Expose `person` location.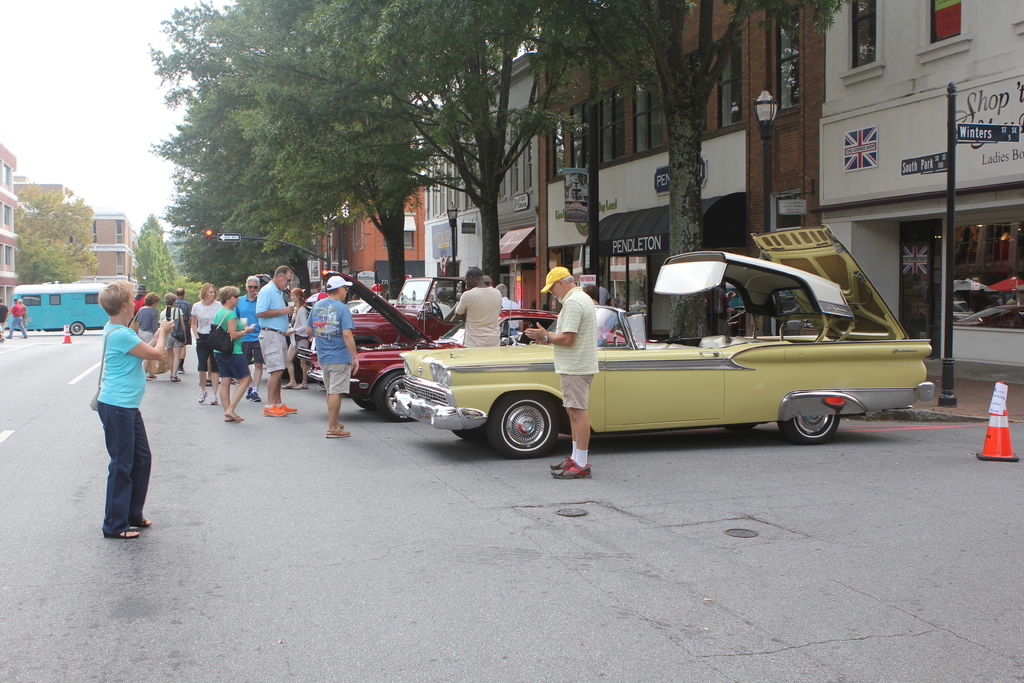
Exposed at (left=456, top=261, right=506, bottom=348).
